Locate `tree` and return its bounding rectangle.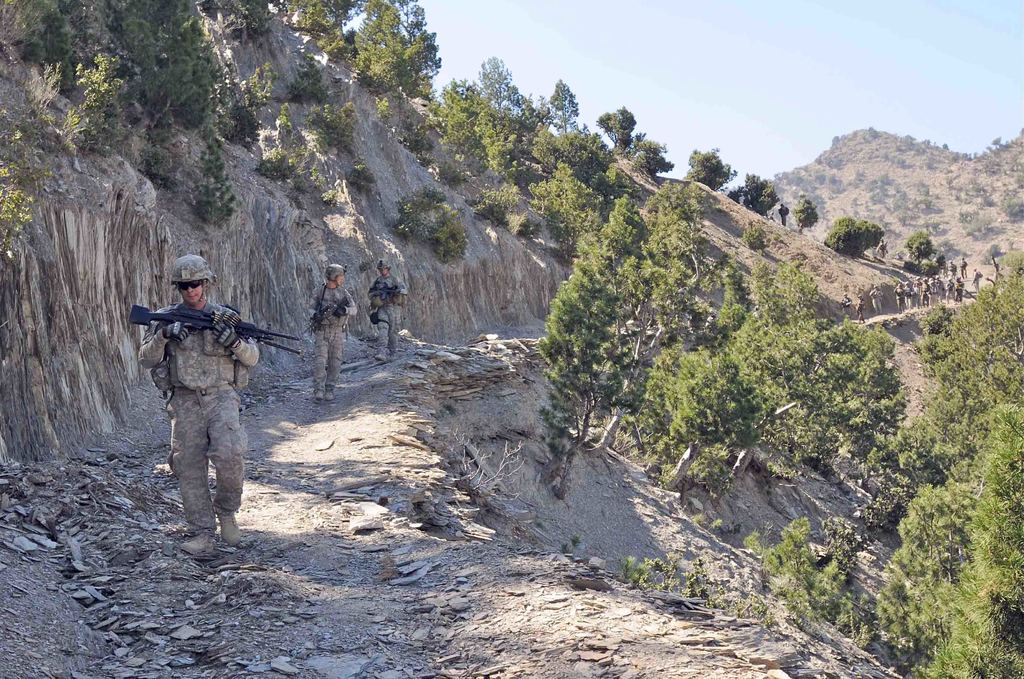
locate(655, 182, 711, 318).
